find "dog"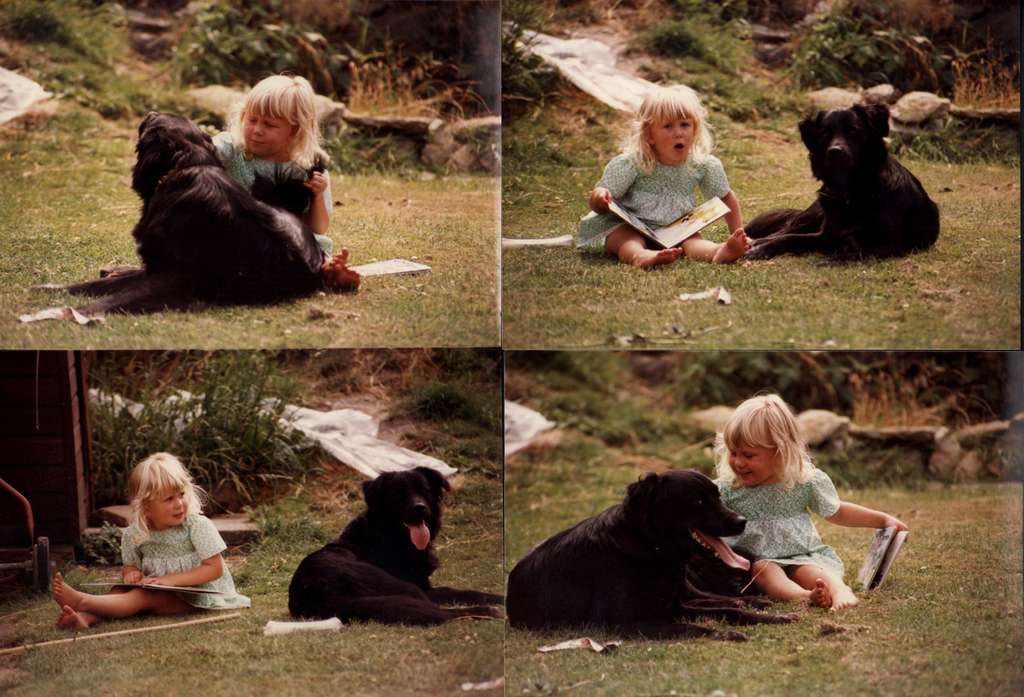
292,465,525,634
